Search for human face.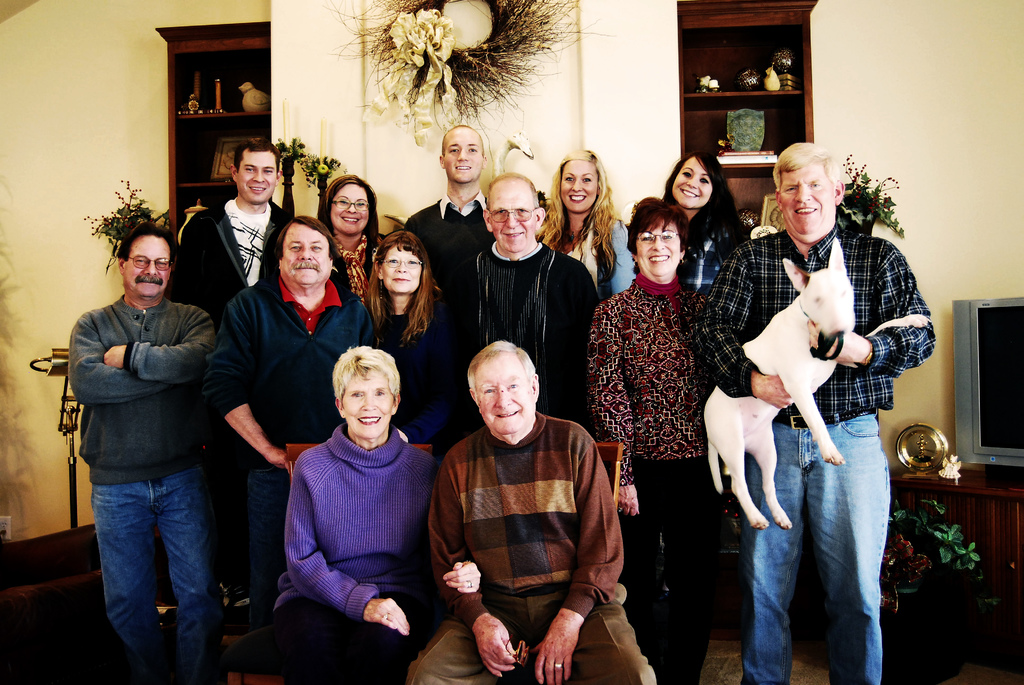
Found at [x1=635, y1=218, x2=685, y2=280].
